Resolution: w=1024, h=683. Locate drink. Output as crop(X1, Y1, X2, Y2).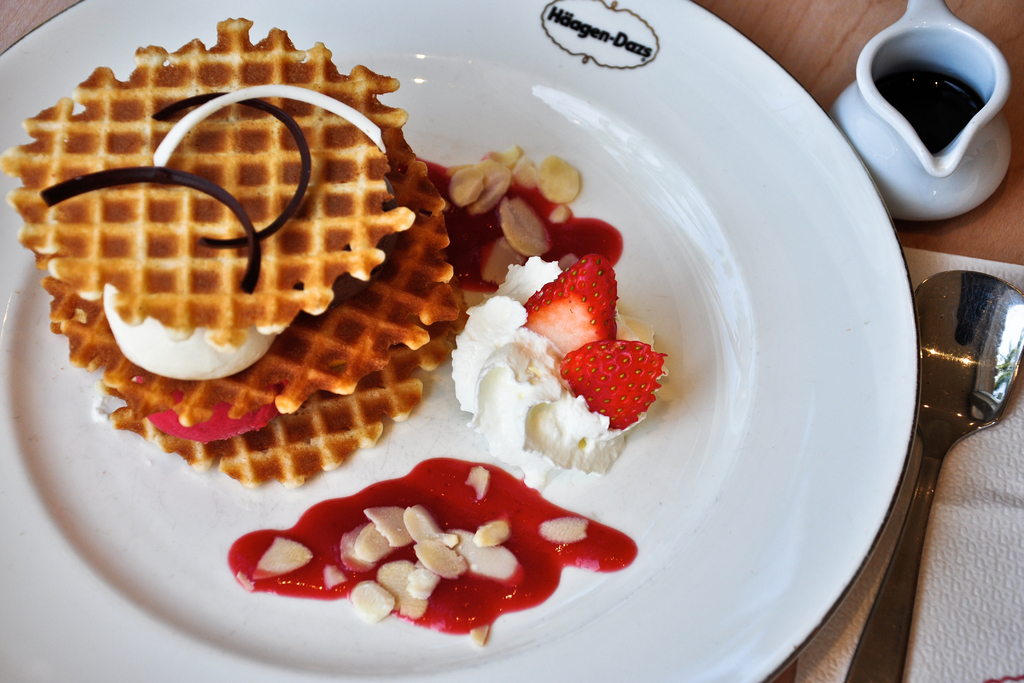
crop(861, 3, 1023, 232).
